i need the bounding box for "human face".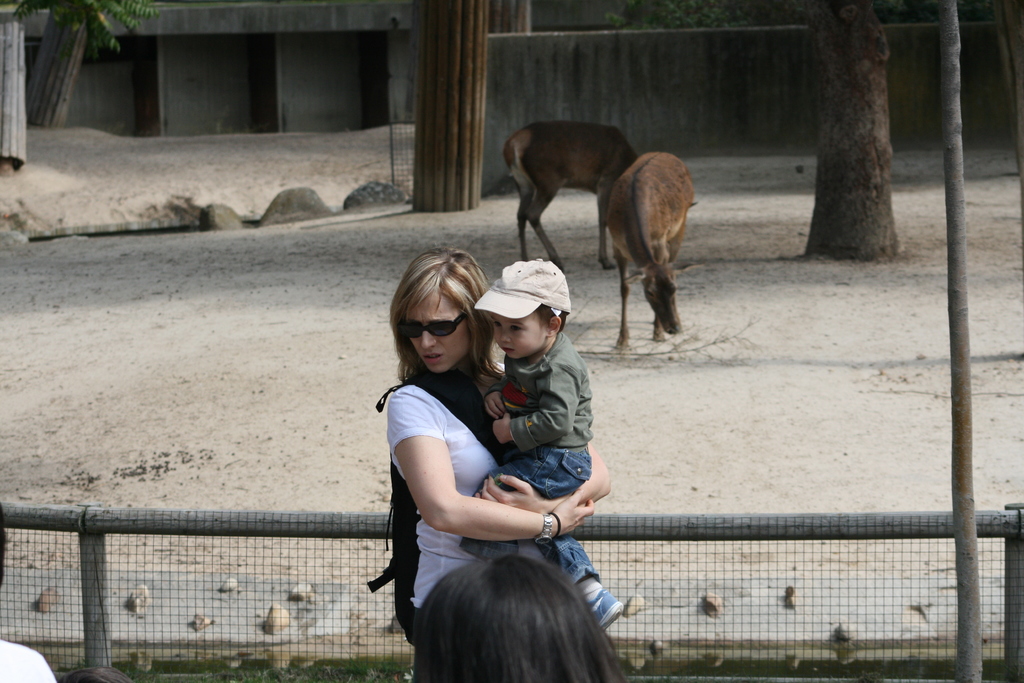
Here it is: {"x1": 412, "y1": 290, "x2": 467, "y2": 370}.
